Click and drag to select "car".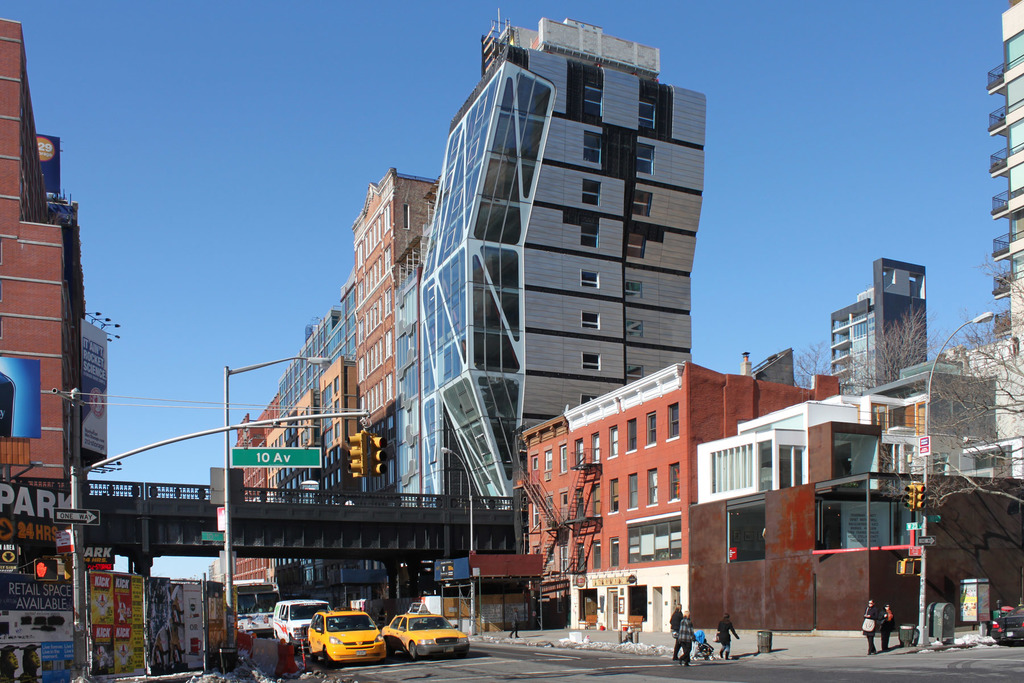
Selection: (left=308, top=610, right=388, bottom=665).
